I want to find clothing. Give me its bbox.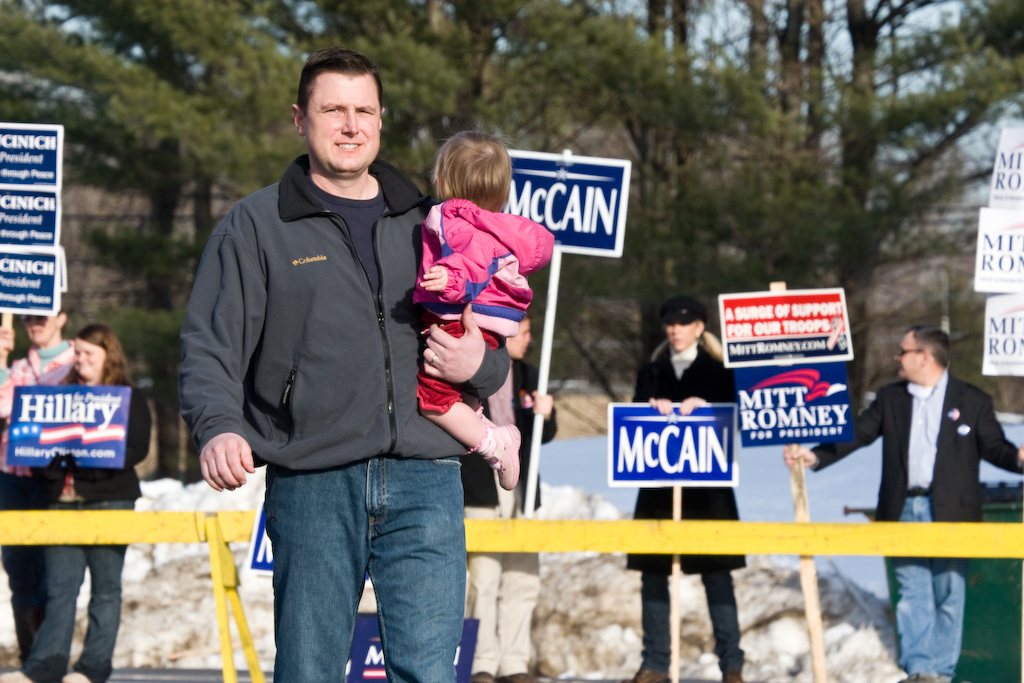
Rect(175, 146, 515, 682).
